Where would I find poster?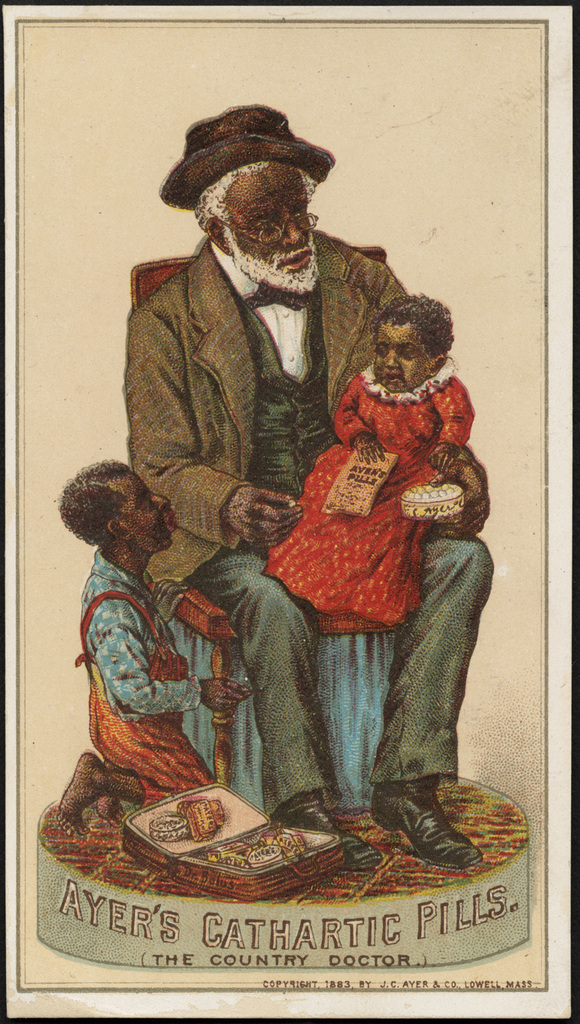
At rect(0, 0, 579, 1020).
